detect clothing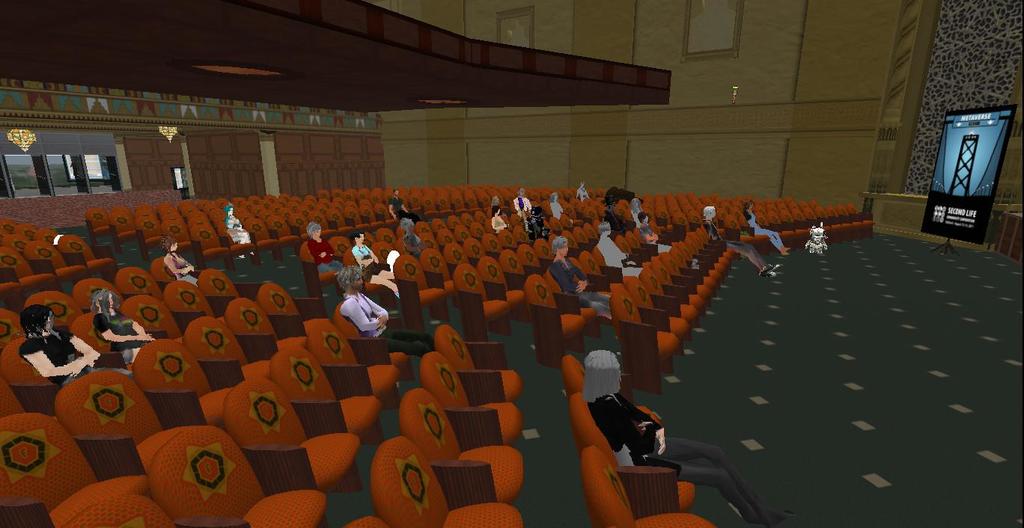
detection(97, 307, 147, 356)
